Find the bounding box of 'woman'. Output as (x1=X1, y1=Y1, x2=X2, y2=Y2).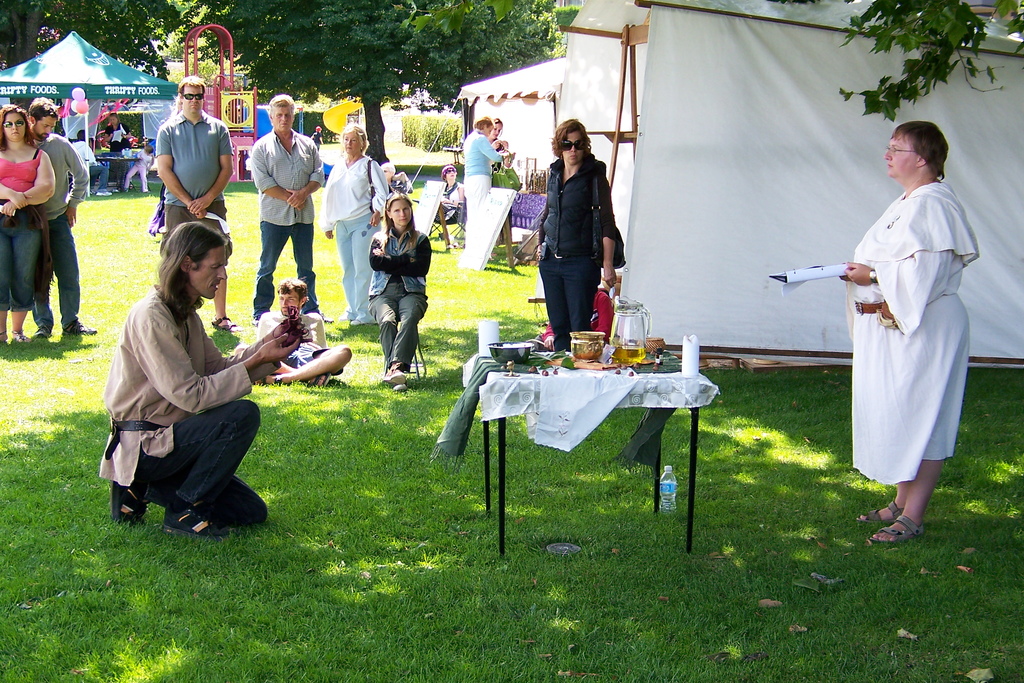
(x1=488, y1=116, x2=516, y2=240).
